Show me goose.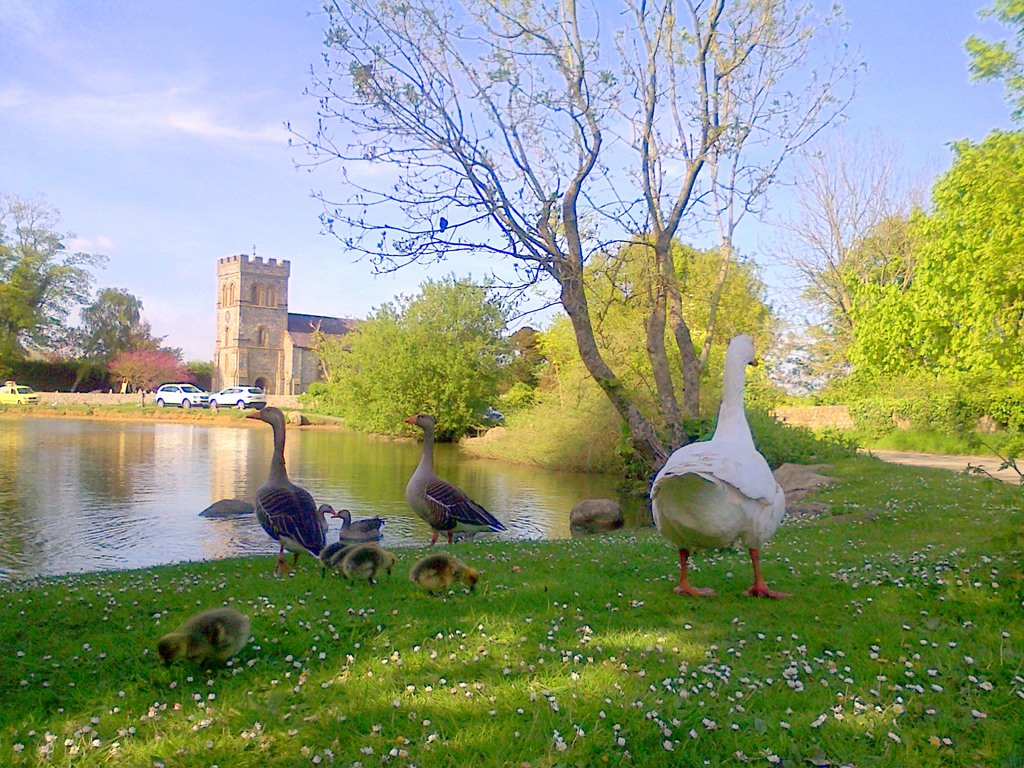
goose is here: [153, 610, 252, 687].
